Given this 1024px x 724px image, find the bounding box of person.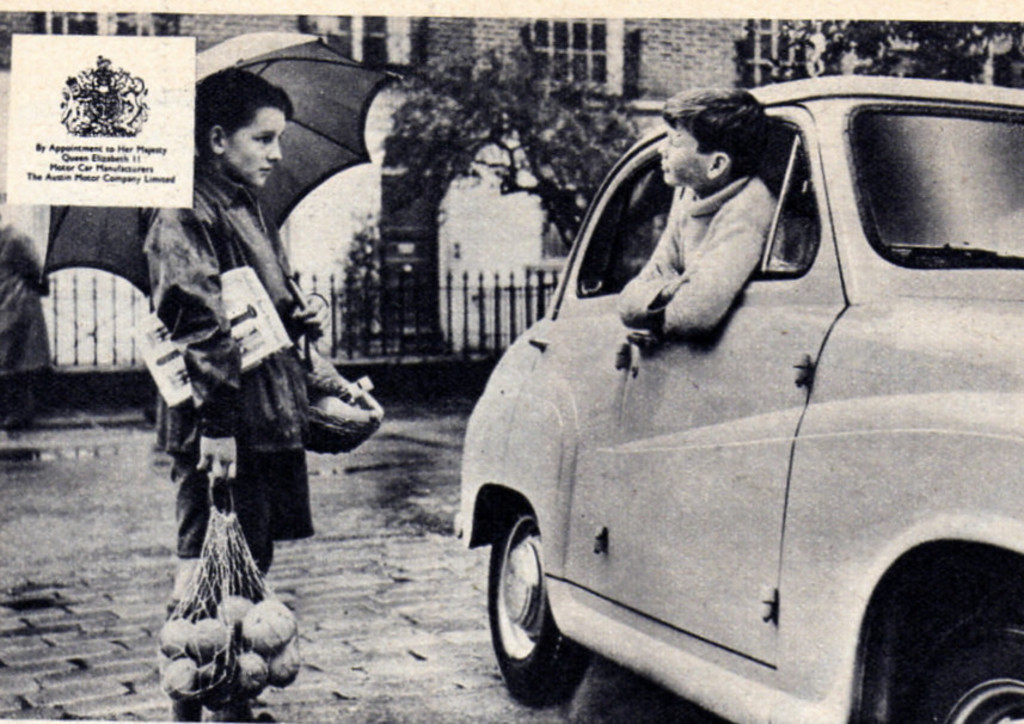
x1=615, y1=80, x2=796, y2=339.
